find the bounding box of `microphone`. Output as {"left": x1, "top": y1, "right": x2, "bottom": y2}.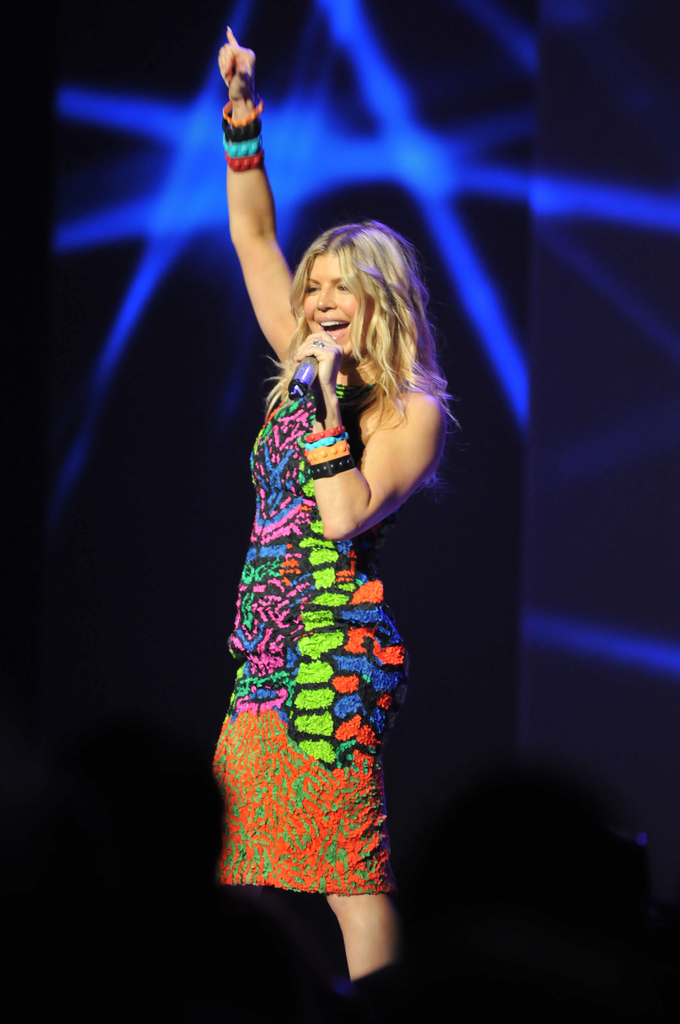
{"left": 285, "top": 350, "right": 320, "bottom": 399}.
